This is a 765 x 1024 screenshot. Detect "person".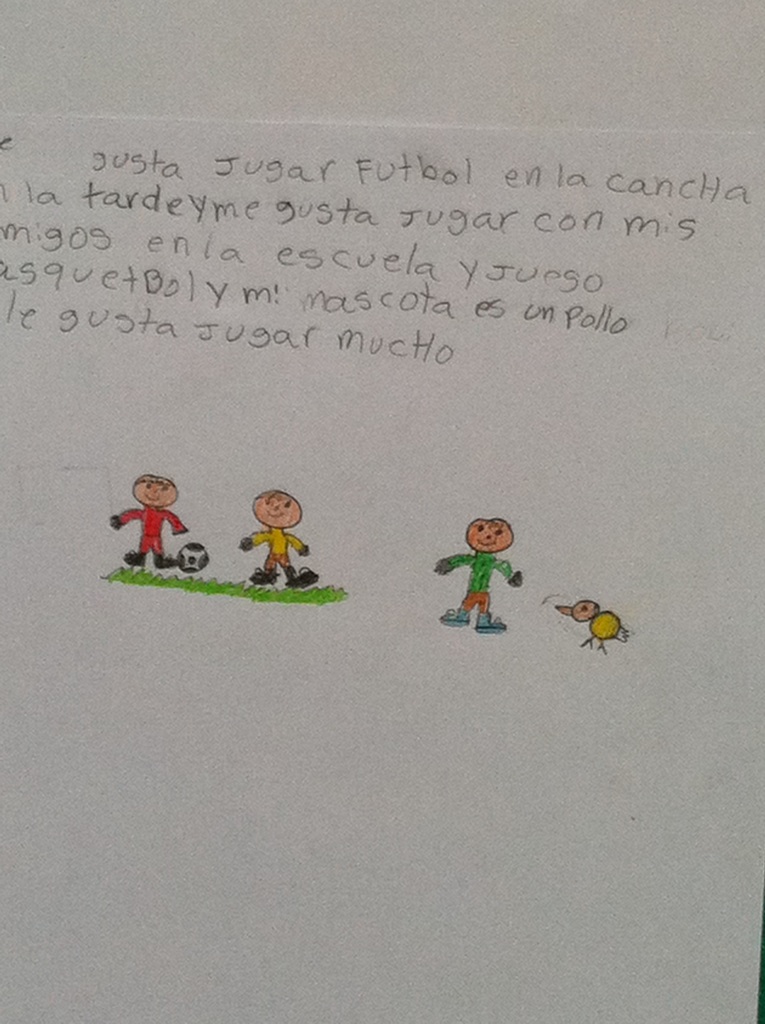
x1=239 y1=473 x2=312 y2=586.
